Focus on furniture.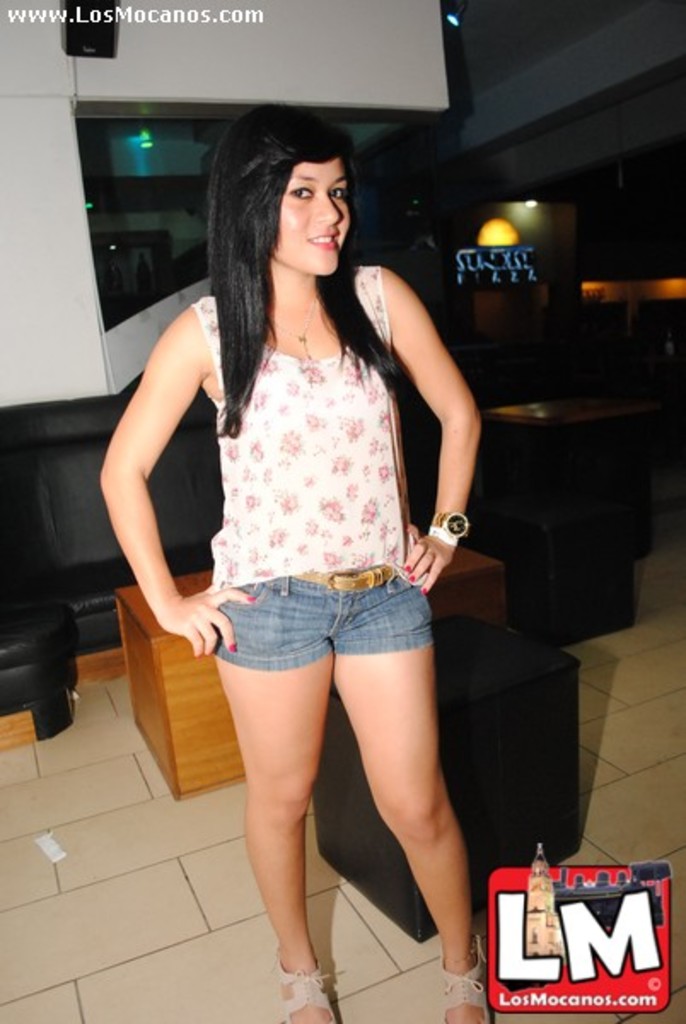
Focused at locate(0, 370, 442, 686).
